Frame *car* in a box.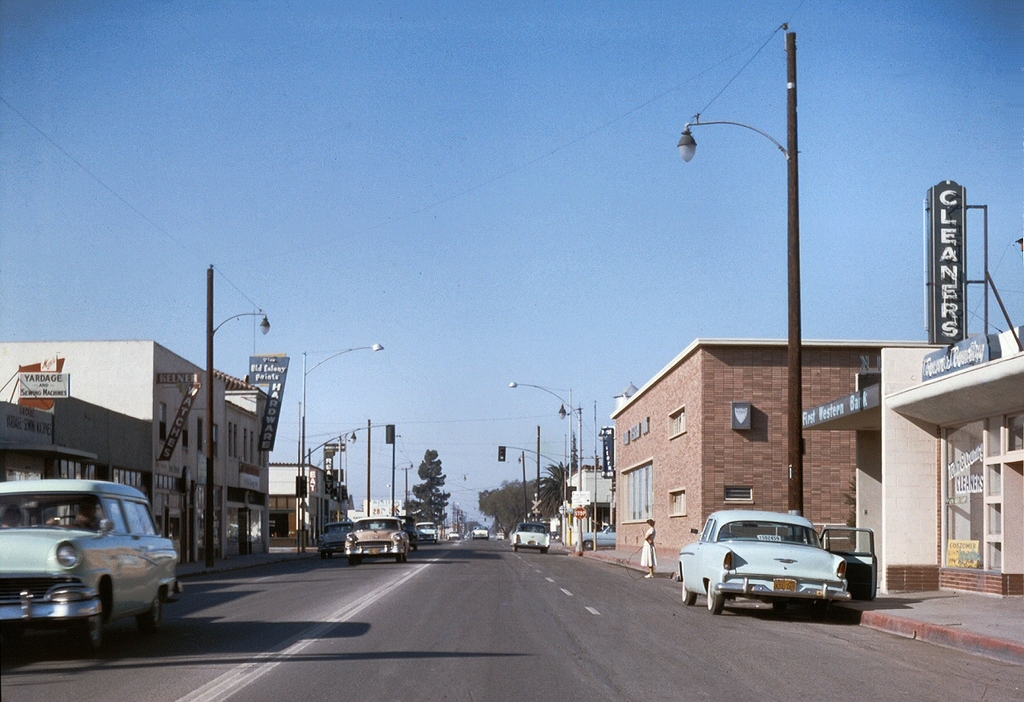
(left=9, top=488, right=168, bottom=646).
